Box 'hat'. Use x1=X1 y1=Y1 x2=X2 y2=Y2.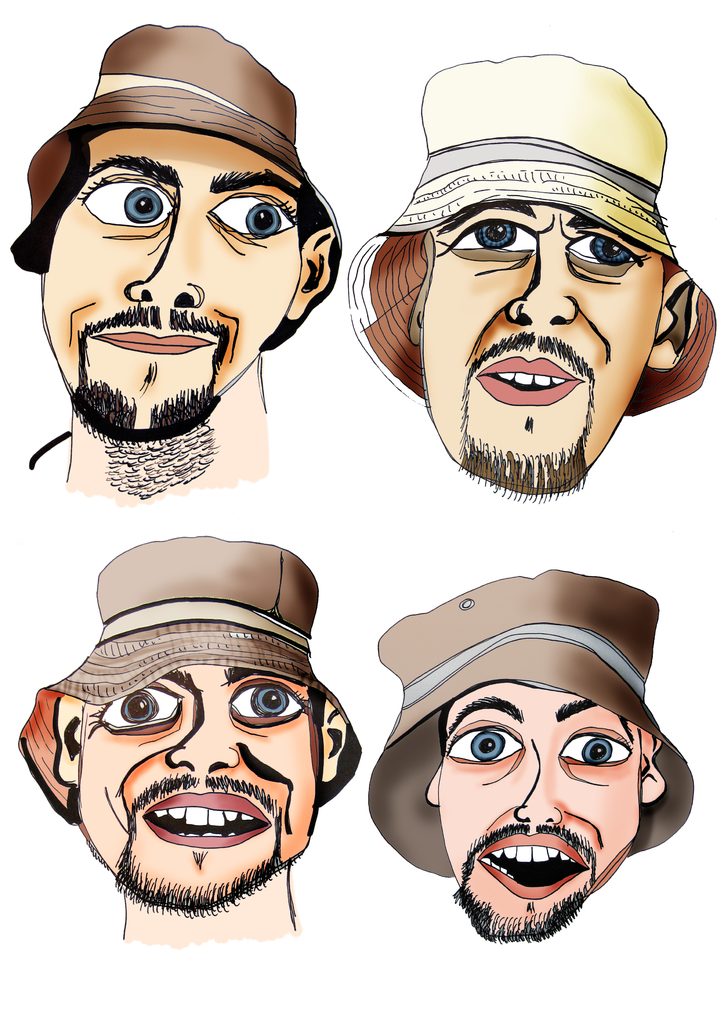
x1=341 y1=51 x2=716 y2=415.
